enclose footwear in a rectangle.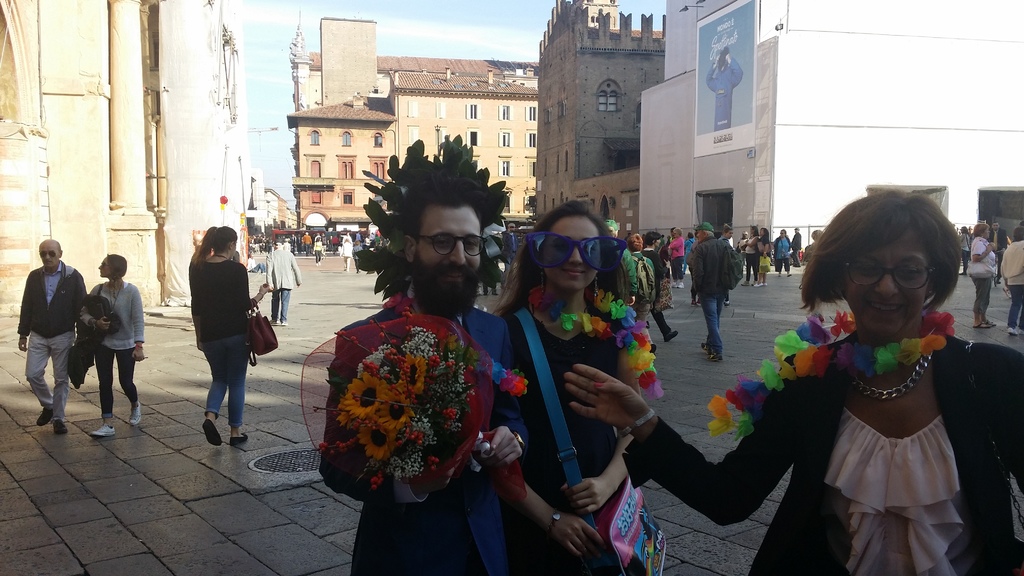
<box>724,300,730,307</box>.
